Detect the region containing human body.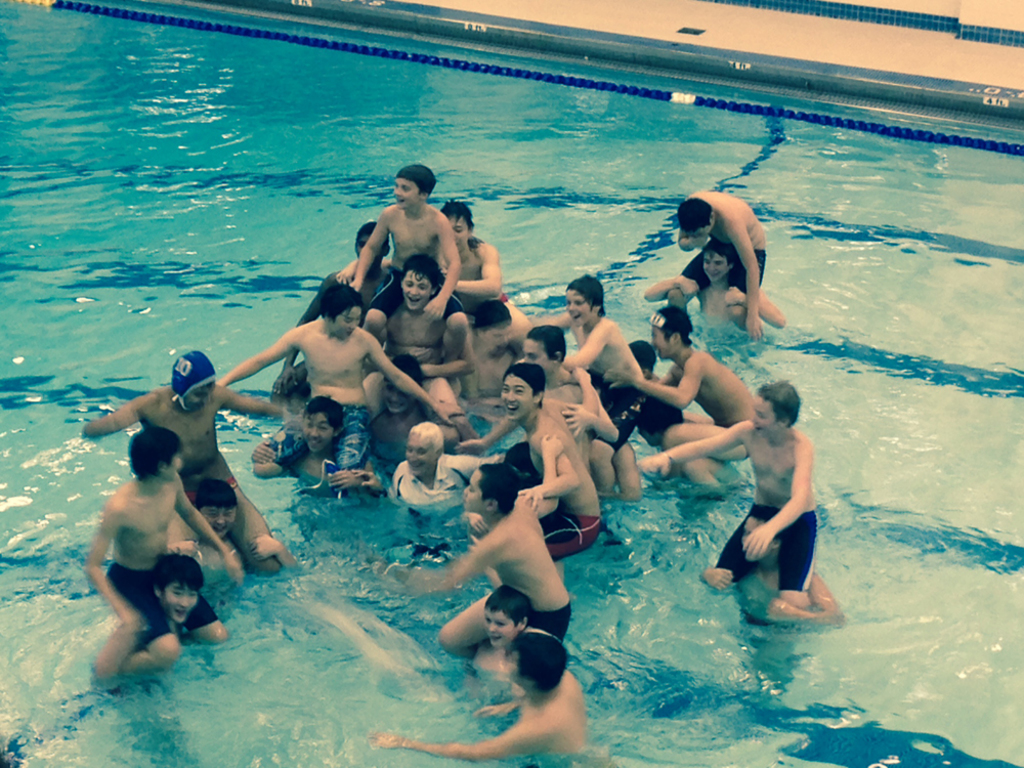
429, 446, 594, 647.
